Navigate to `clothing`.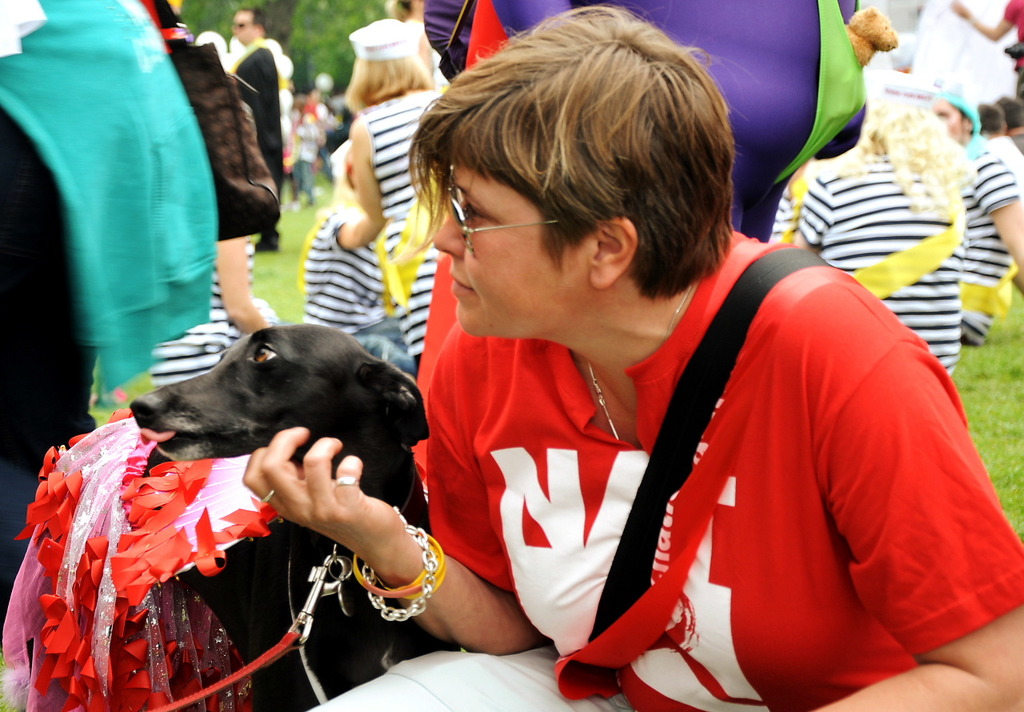
Navigation target: [0, 0, 219, 467].
